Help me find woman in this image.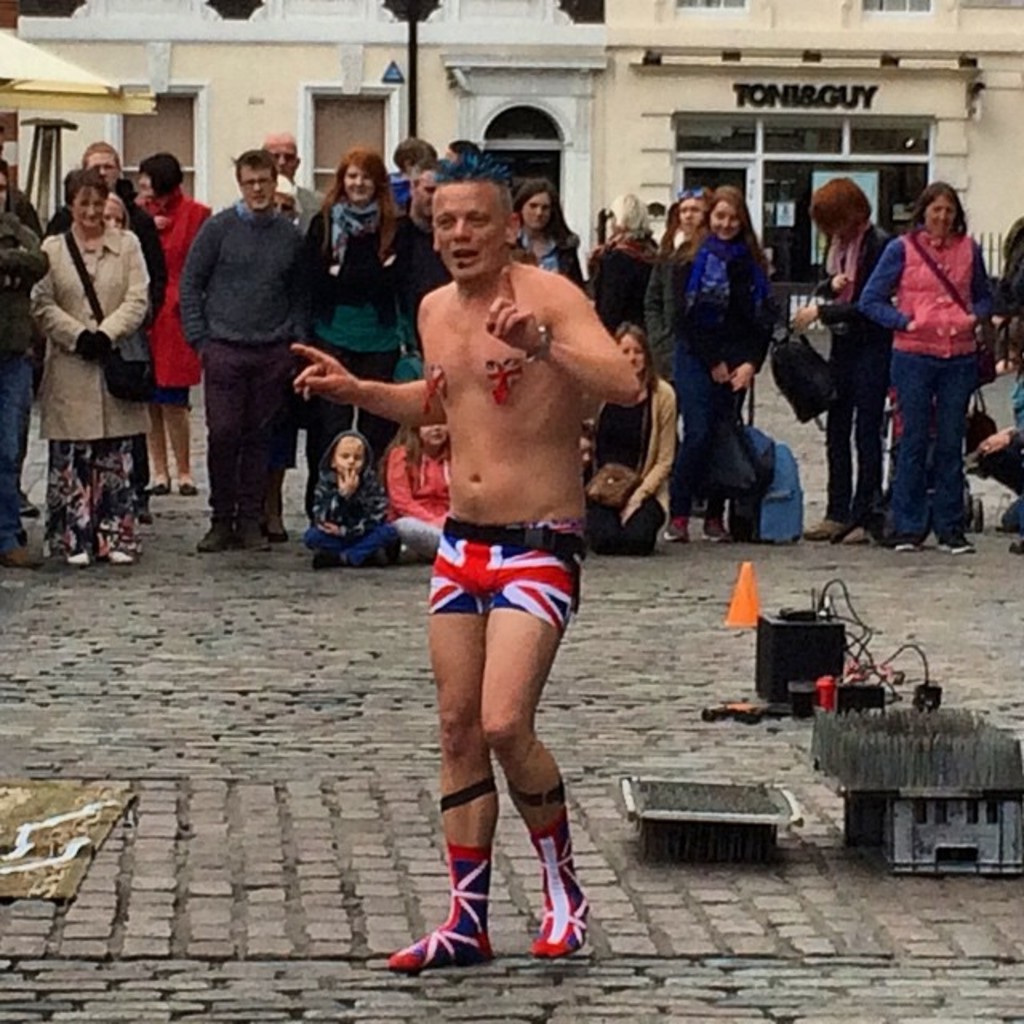
Found it: <box>659,178,776,546</box>.
